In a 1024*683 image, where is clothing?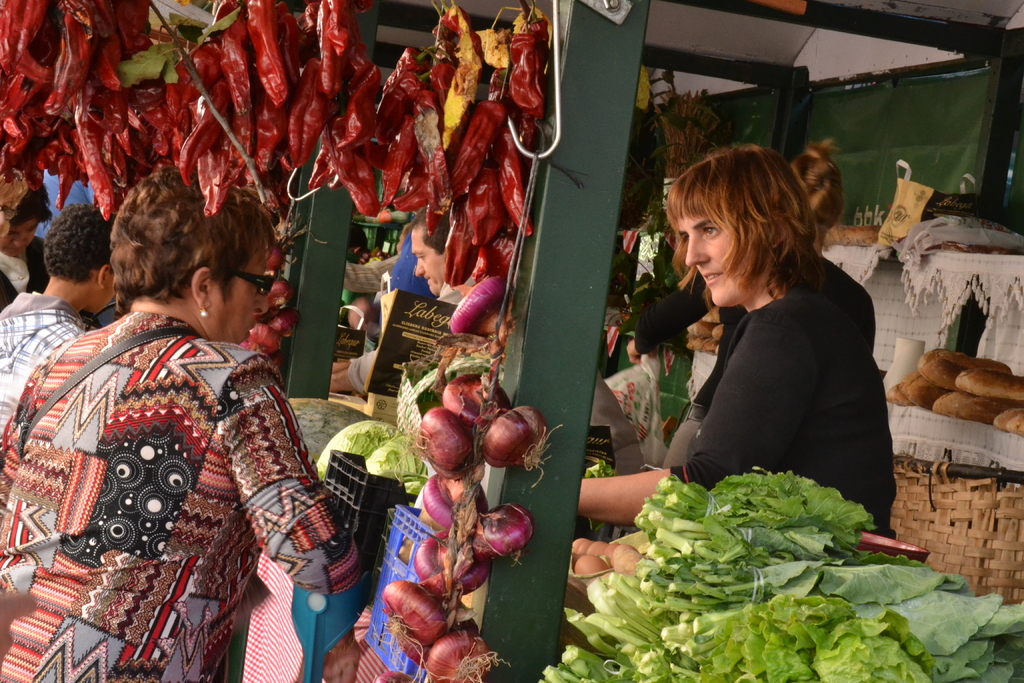
Rect(26, 286, 327, 677).
